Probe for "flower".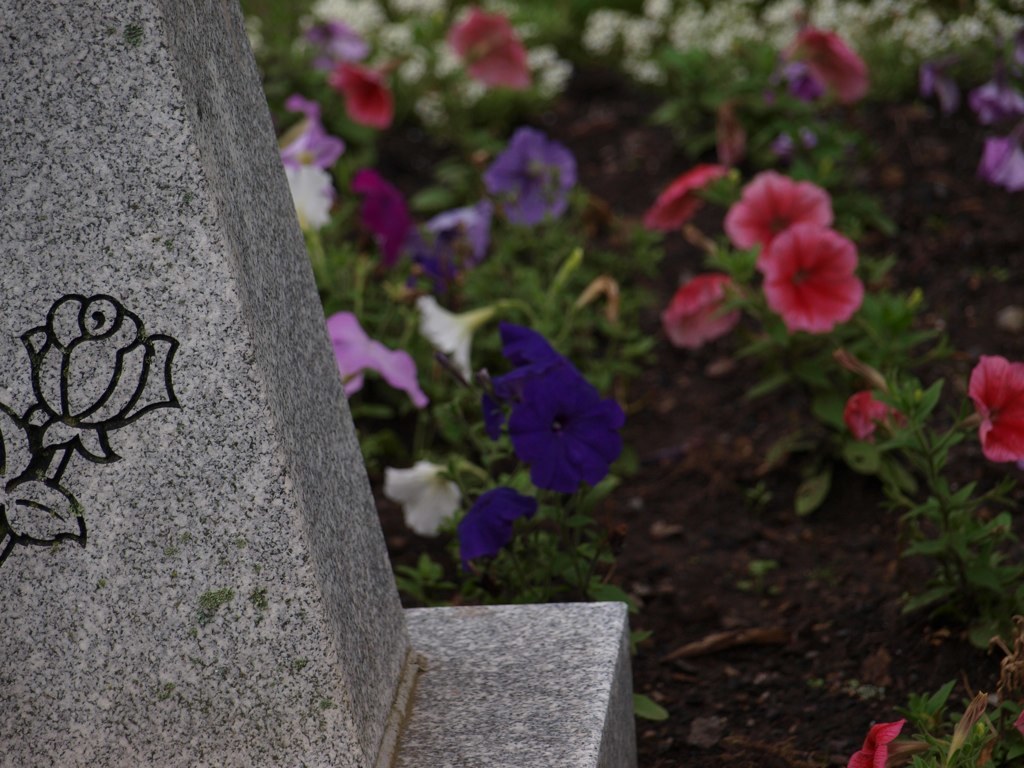
Probe result: pyautogui.locateOnScreen(23, 293, 182, 432).
